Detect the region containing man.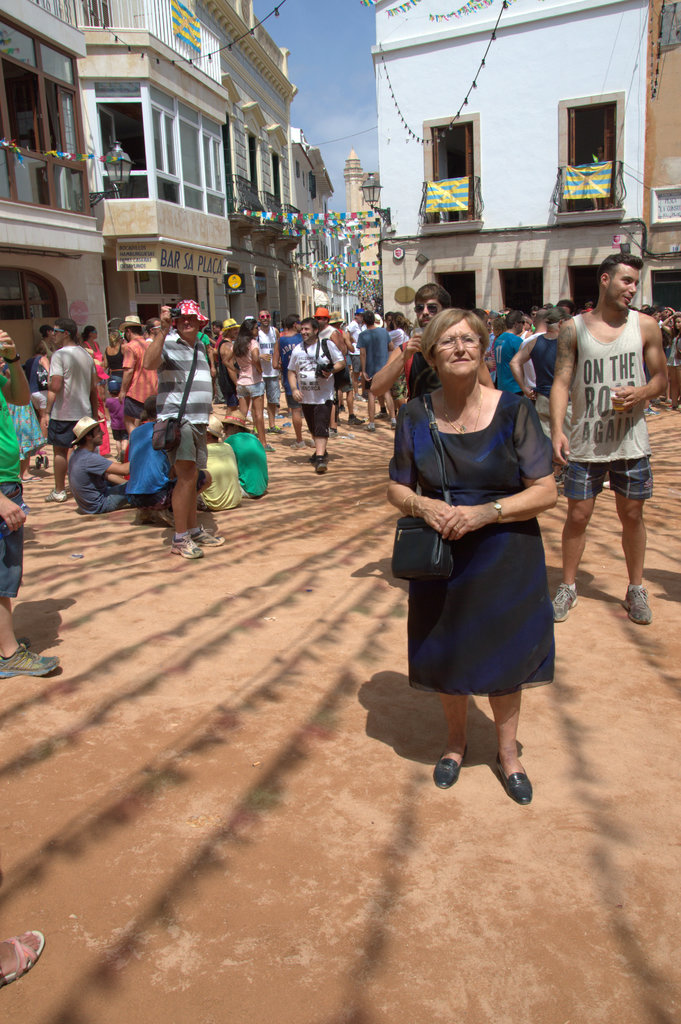
[left=540, top=233, right=663, bottom=655].
